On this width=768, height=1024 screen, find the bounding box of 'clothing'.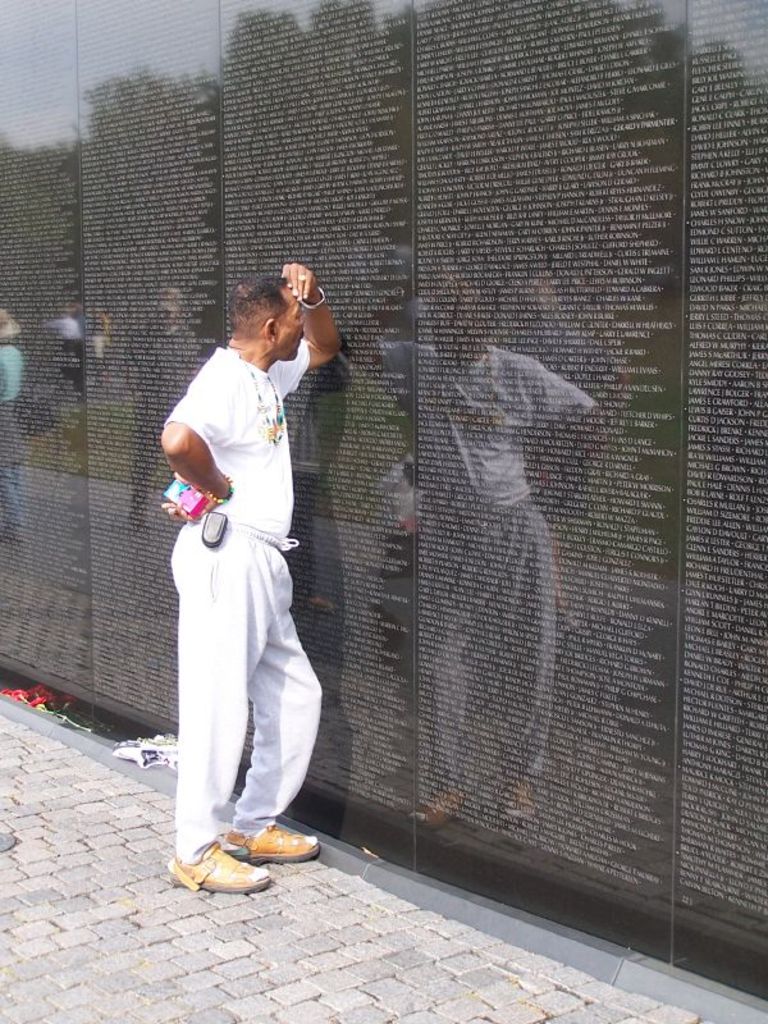
Bounding box: box(157, 320, 329, 851).
